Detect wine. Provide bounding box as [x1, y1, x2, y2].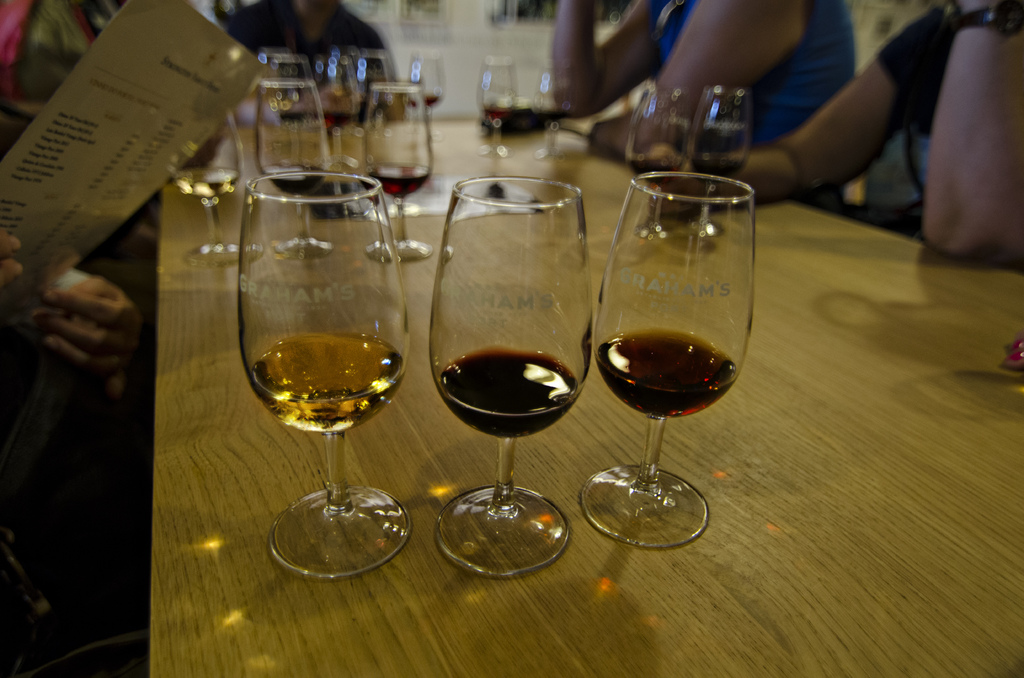
[480, 99, 518, 118].
